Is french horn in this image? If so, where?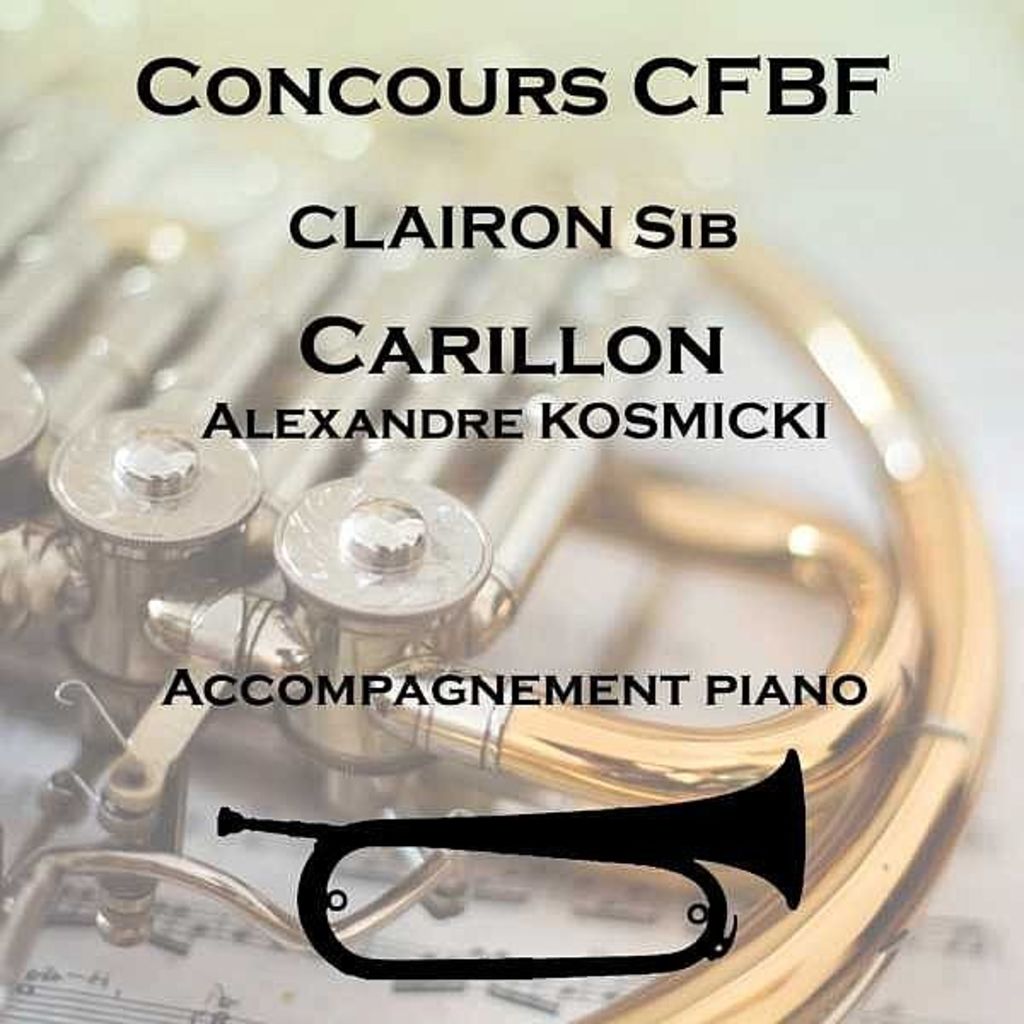
Yes, at {"left": 0, "top": 0, "right": 993, "bottom": 1022}.
